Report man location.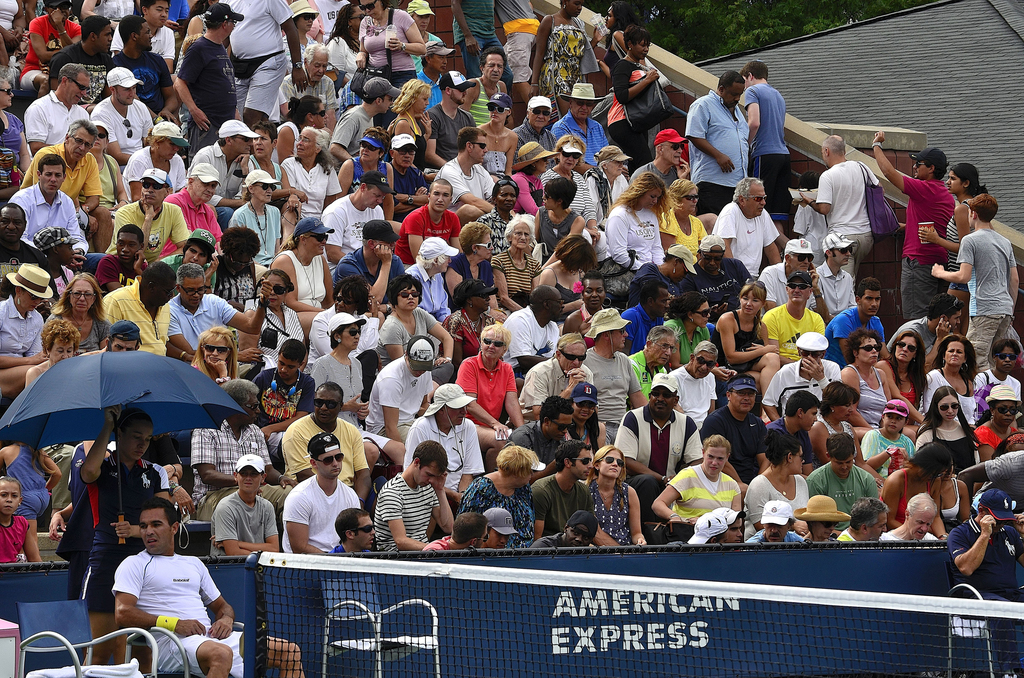
Report: [x1=749, y1=498, x2=806, y2=554].
